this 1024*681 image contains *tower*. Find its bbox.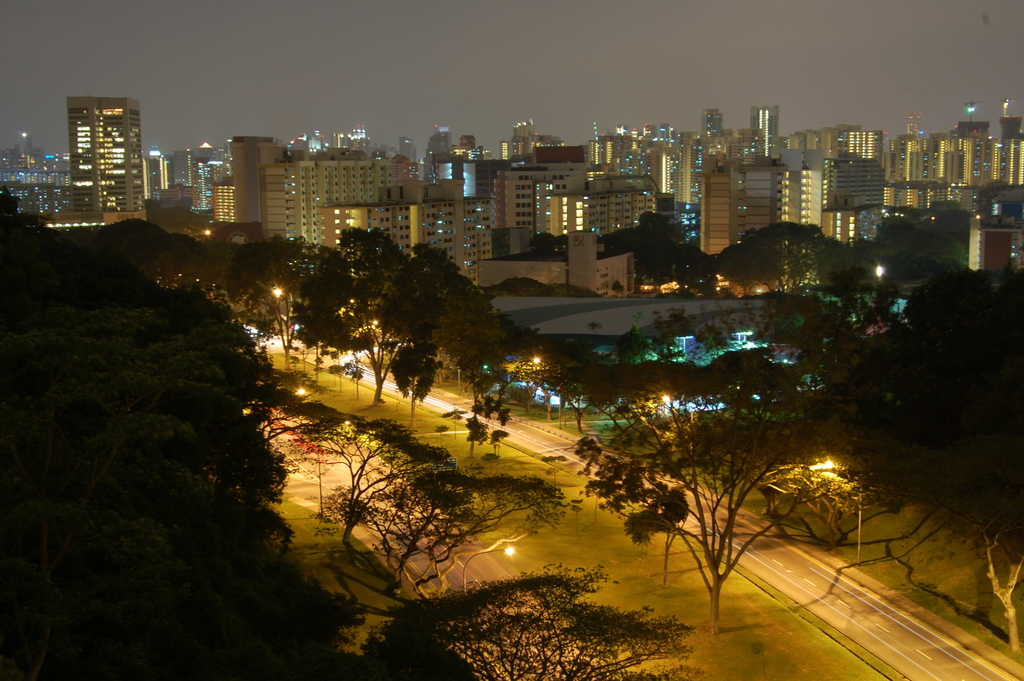
{"left": 421, "top": 126, "right": 456, "bottom": 205}.
